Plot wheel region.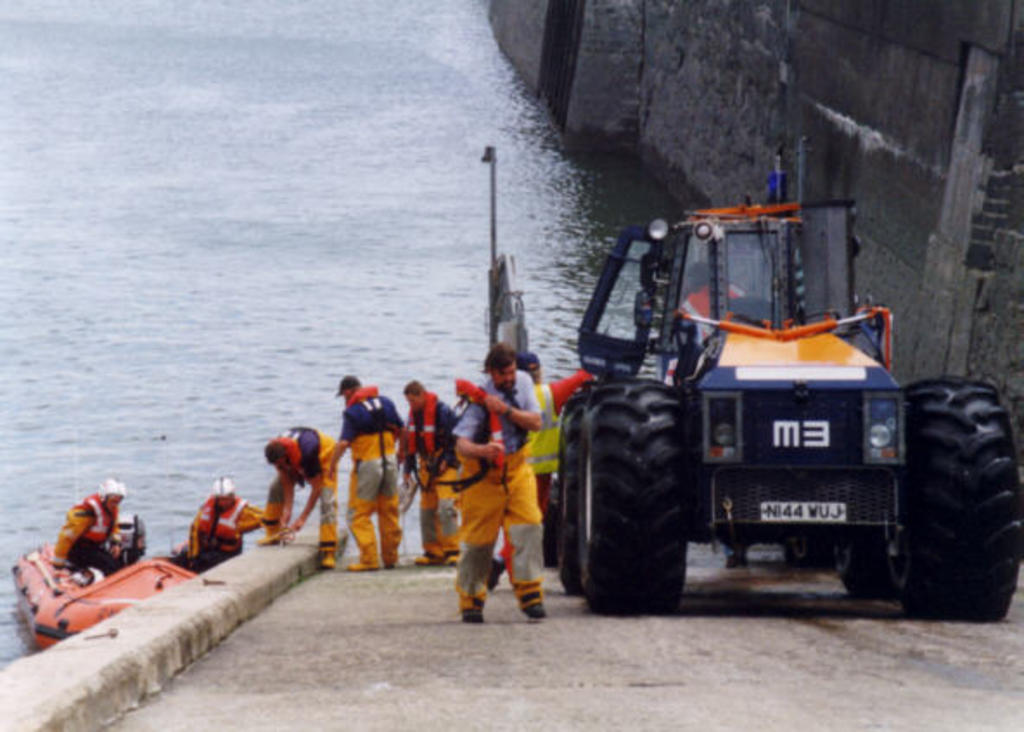
Plotted at 830:540:891:597.
